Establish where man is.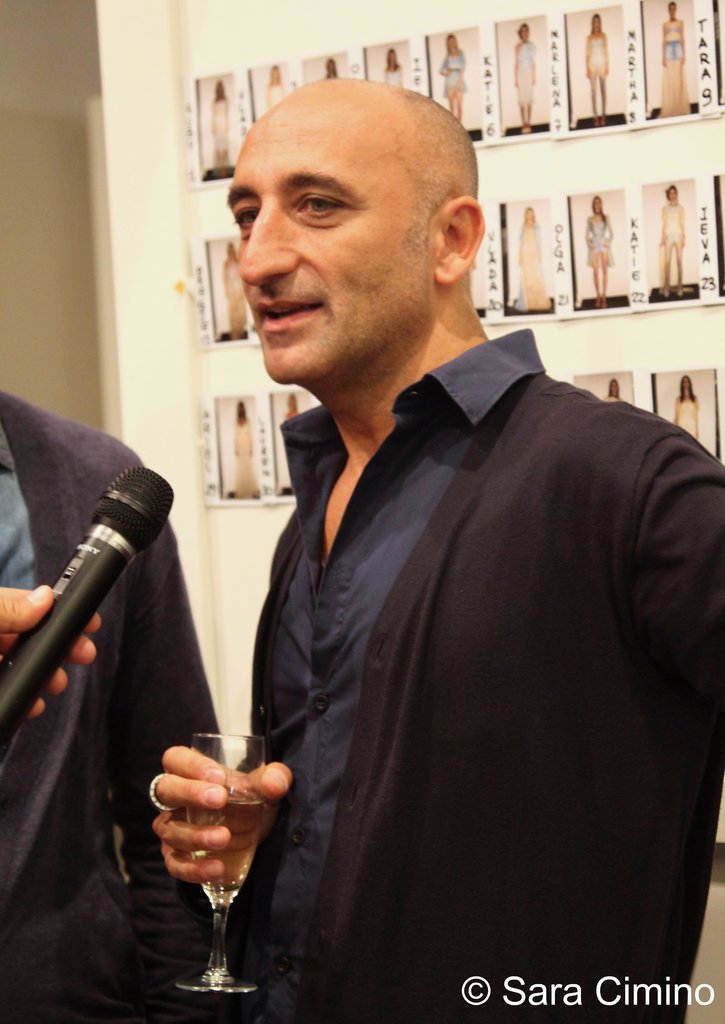
Established at <bbox>186, 86, 703, 1005</bbox>.
